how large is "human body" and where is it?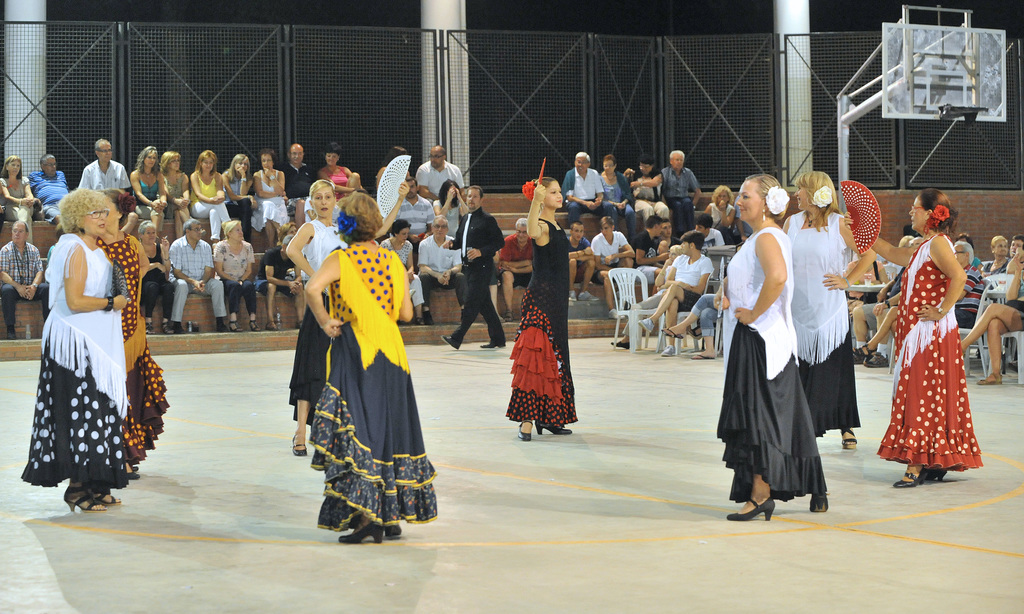
Bounding box: rect(313, 136, 351, 190).
